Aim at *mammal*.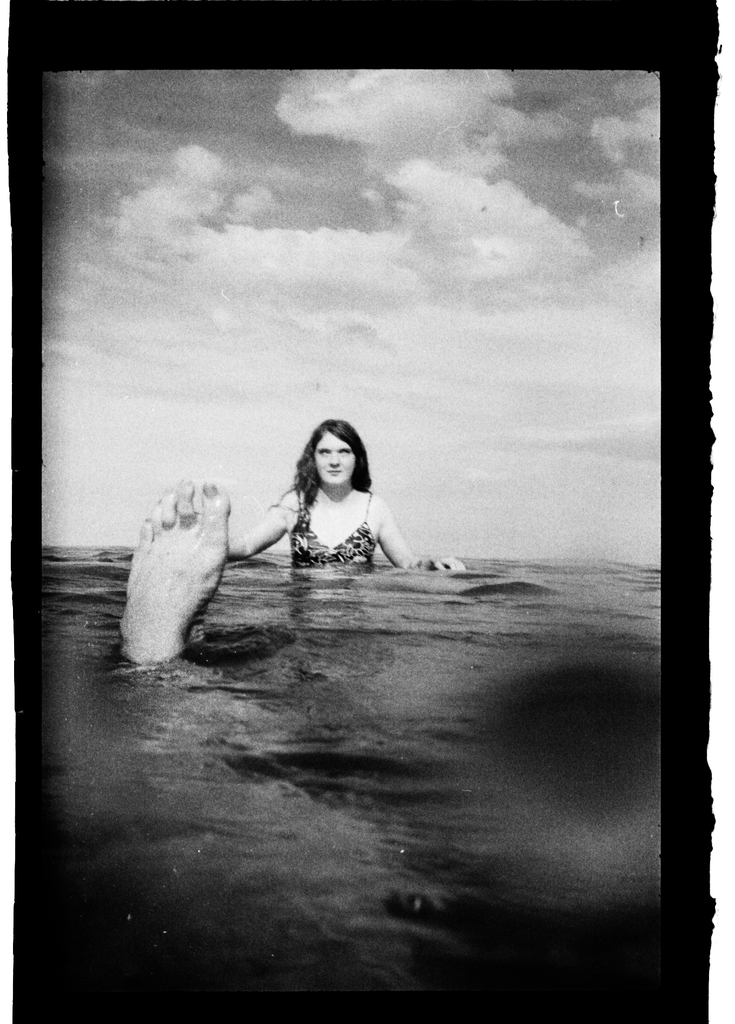
Aimed at [119, 476, 234, 671].
